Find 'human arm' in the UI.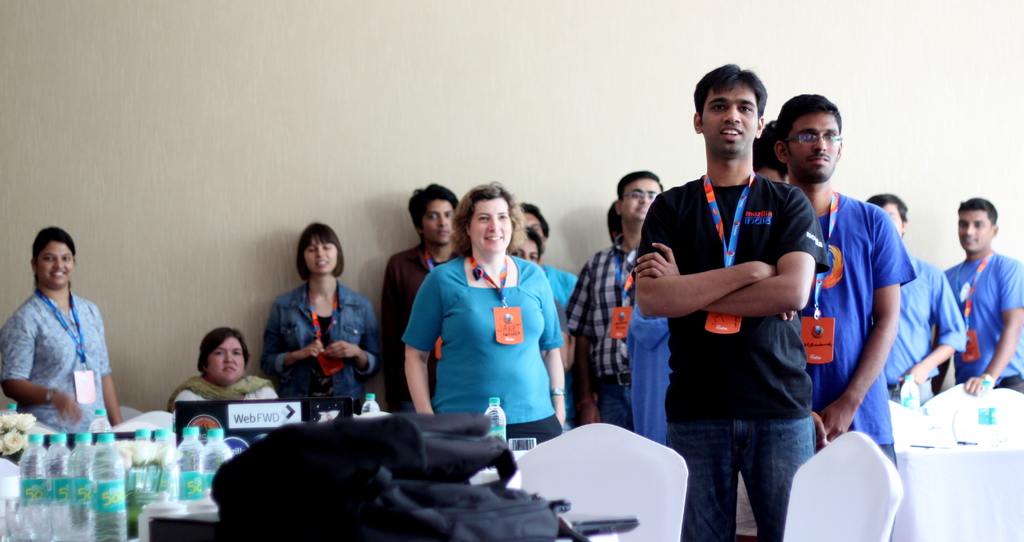
UI element at (268, 381, 289, 416).
